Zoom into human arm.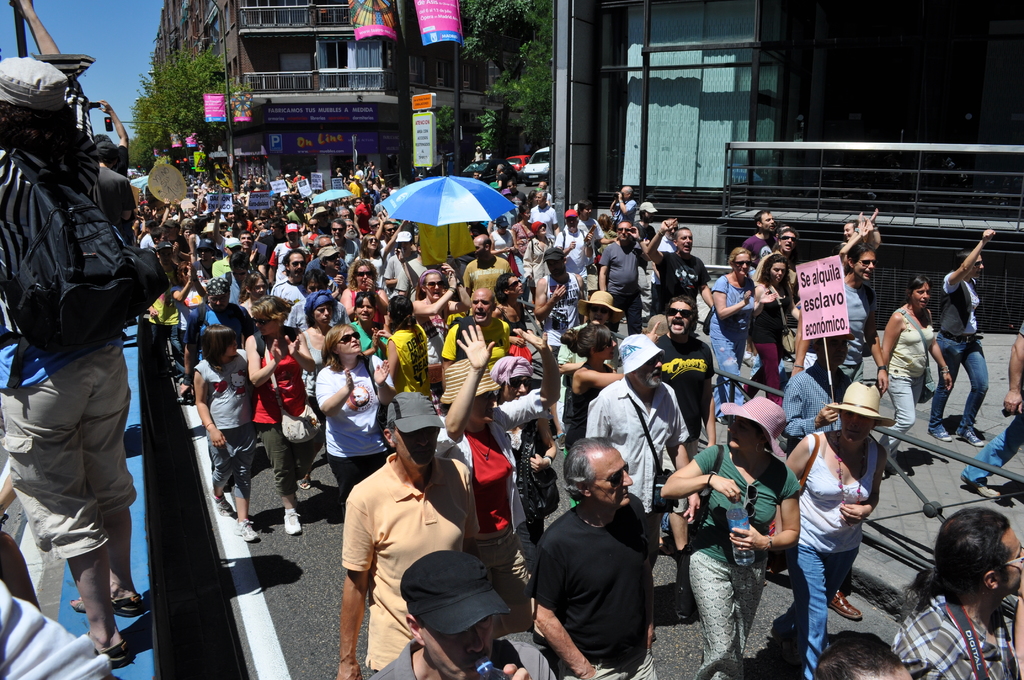
Zoom target: <region>580, 364, 634, 390</region>.
